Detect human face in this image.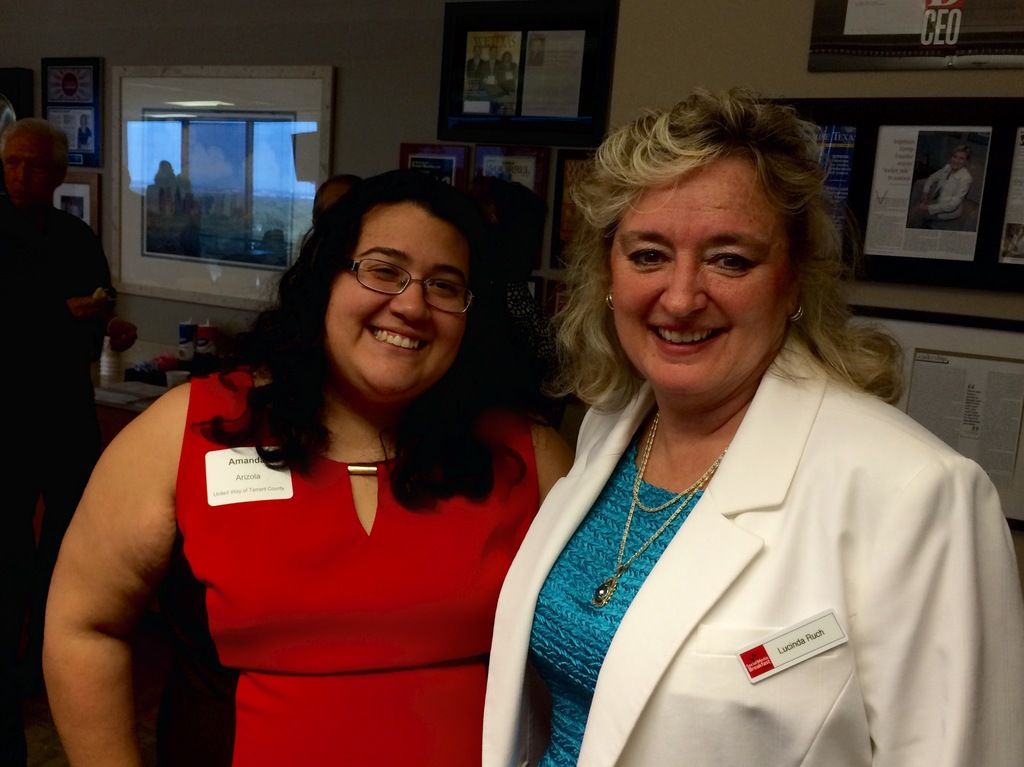
Detection: {"x1": 949, "y1": 154, "x2": 963, "y2": 170}.
